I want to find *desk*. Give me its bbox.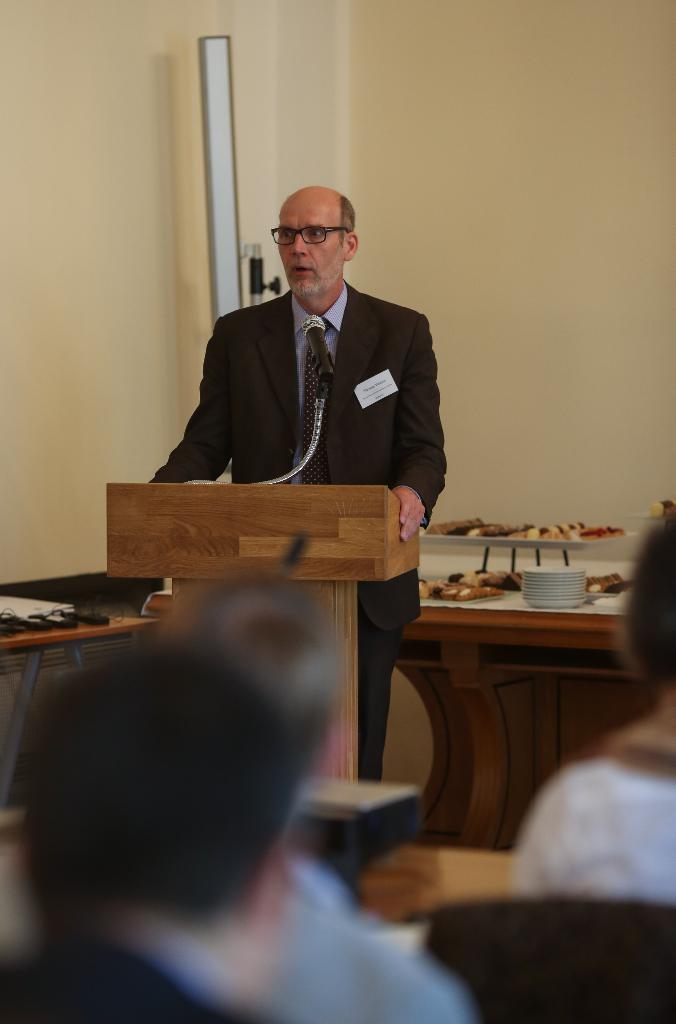
389 573 641 844.
